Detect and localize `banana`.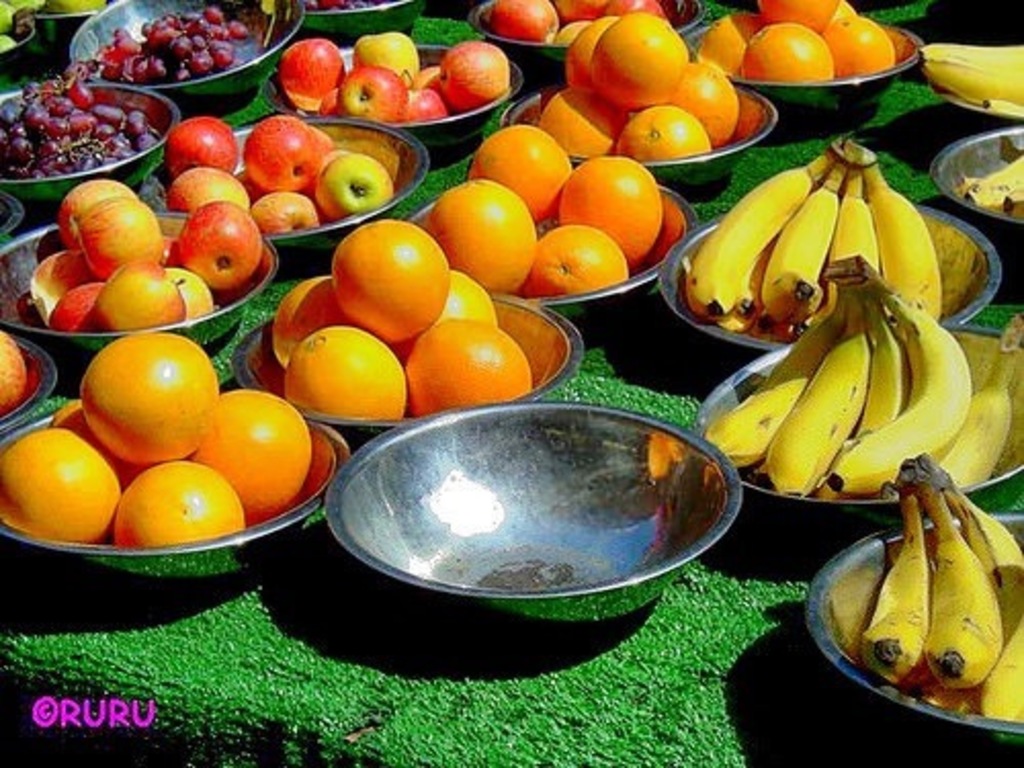
Localized at <bbox>924, 45, 1022, 104</bbox>.
